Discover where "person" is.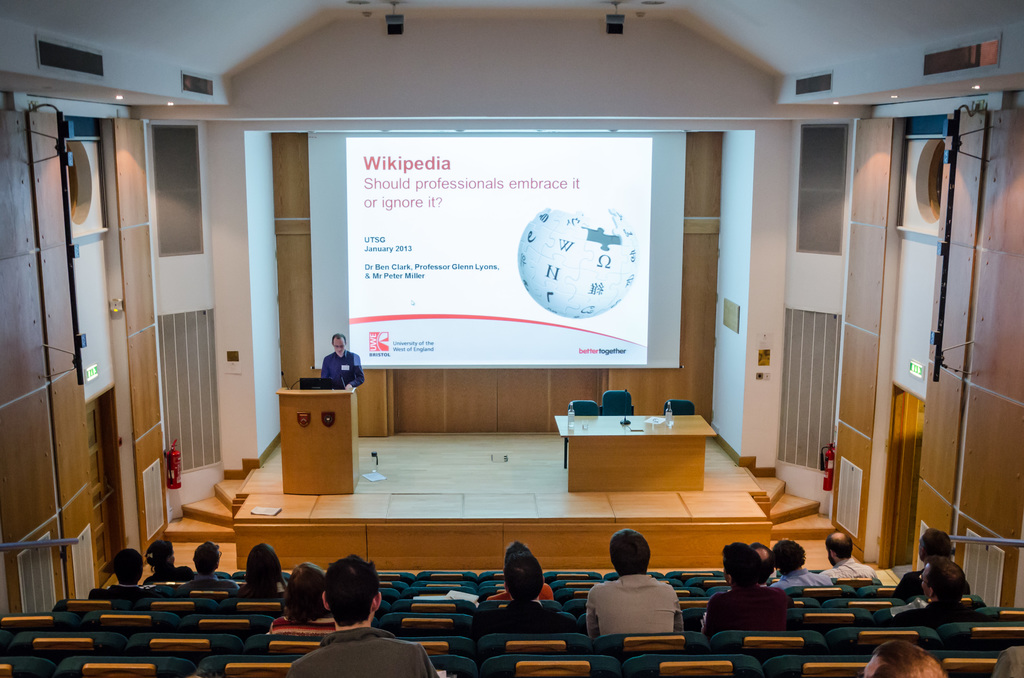
Discovered at detection(705, 542, 792, 634).
